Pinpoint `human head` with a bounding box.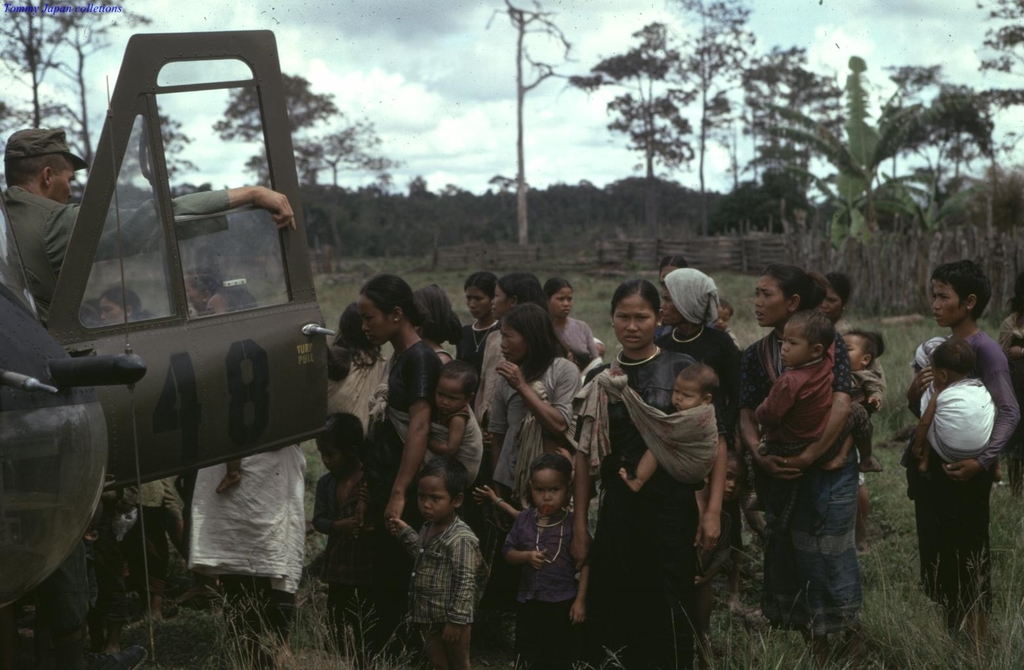
[x1=500, y1=306, x2=555, y2=367].
